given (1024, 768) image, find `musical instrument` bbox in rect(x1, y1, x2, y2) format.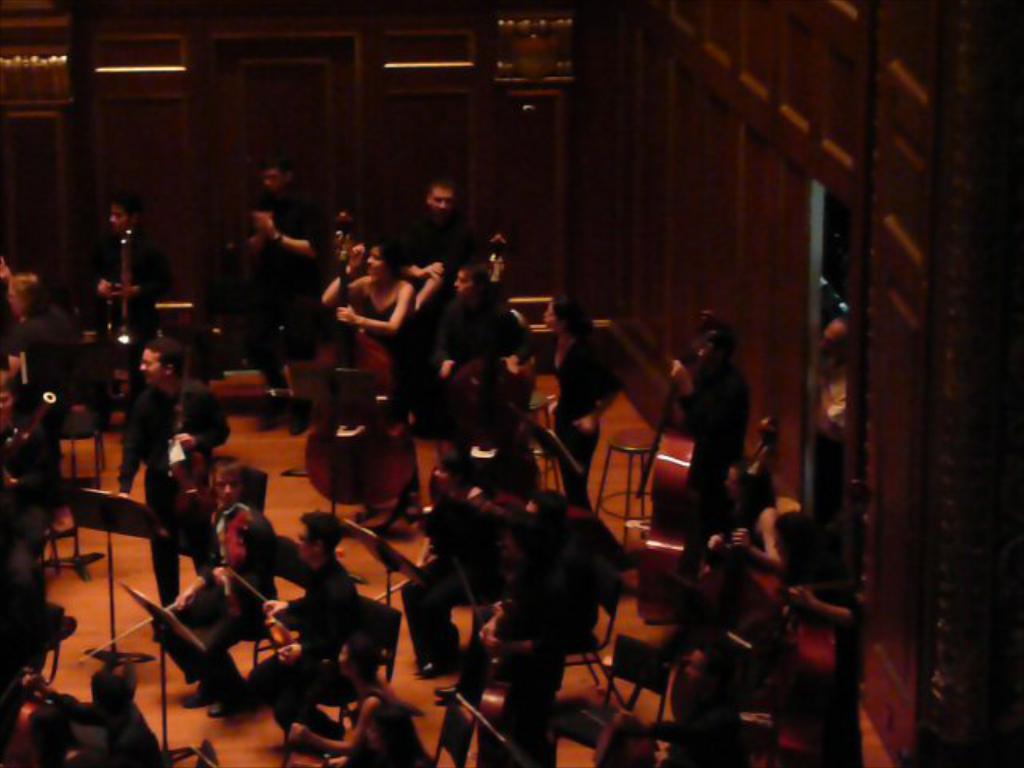
rect(450, 662, 533, 766).
